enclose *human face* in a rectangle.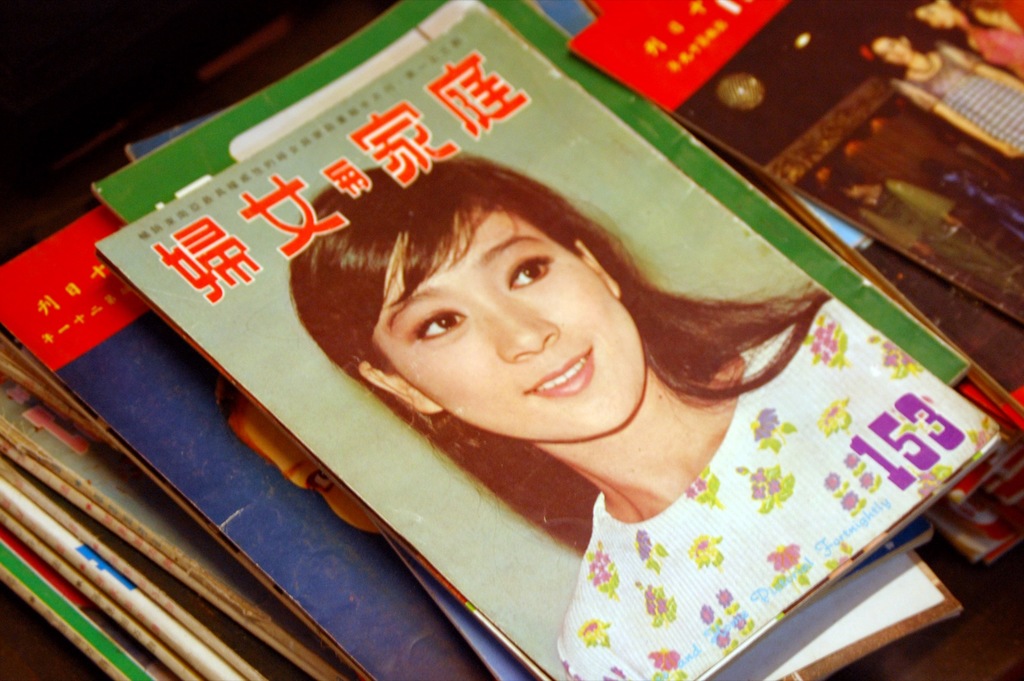
{"left": 914, "top": 3, "right": 956, "bottom": 31}.
